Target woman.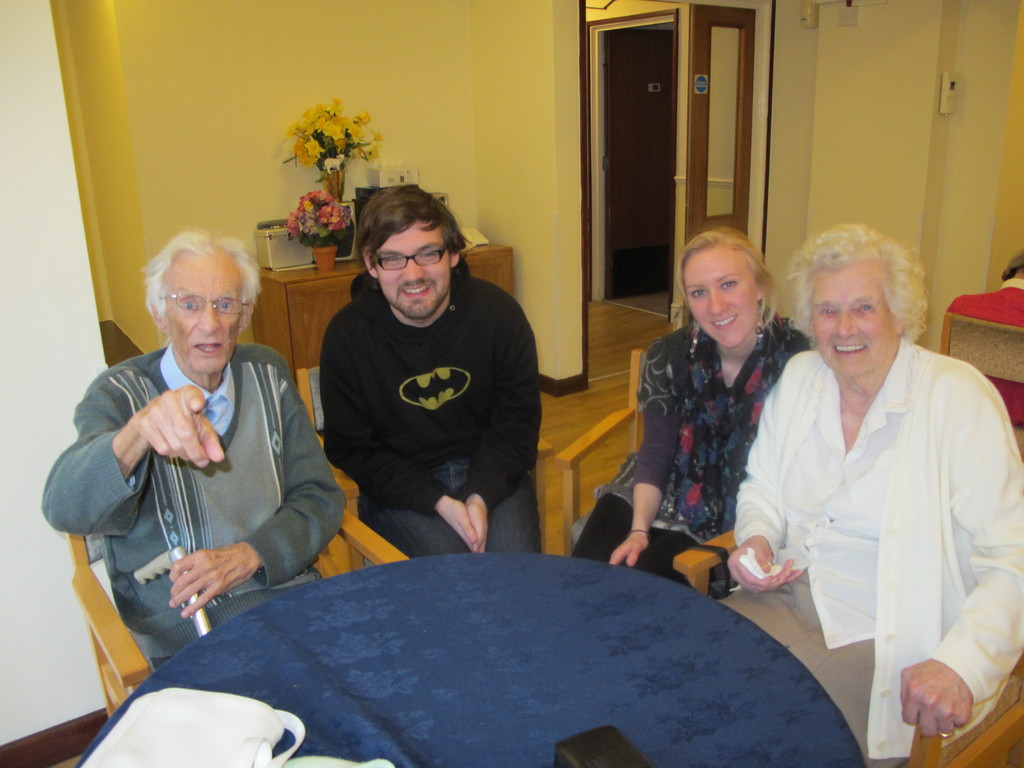
Target region: bbox=[569, 225, 819, 603].
